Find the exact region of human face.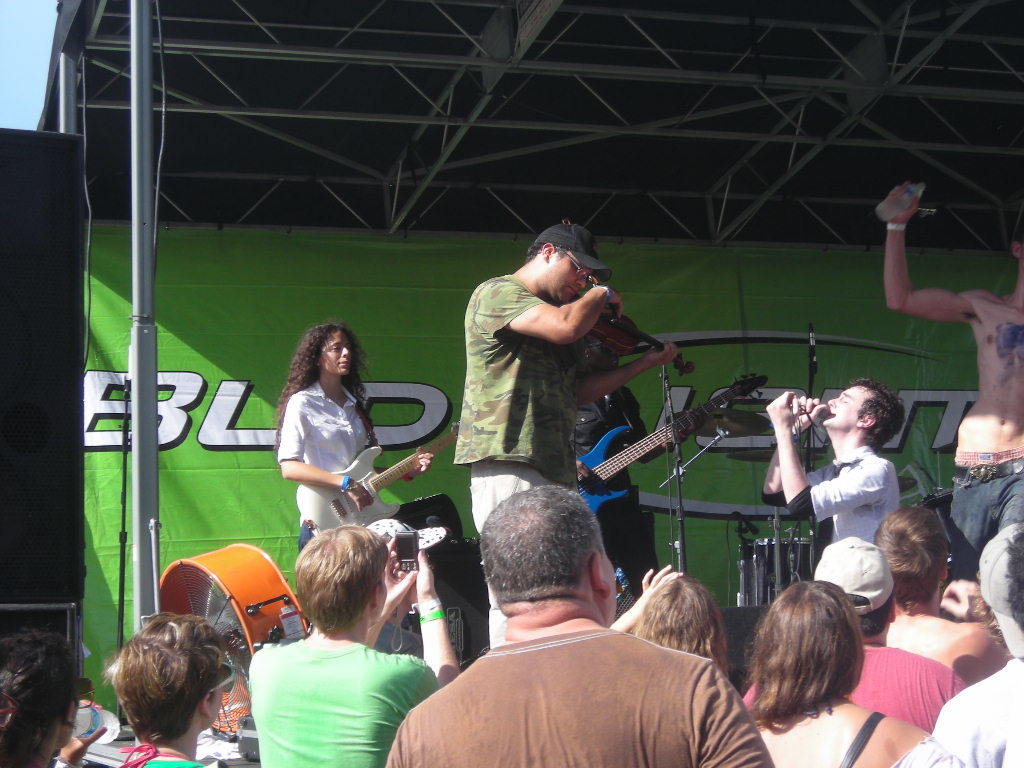
Exact region: select_region(320, 335, 352, 371).
